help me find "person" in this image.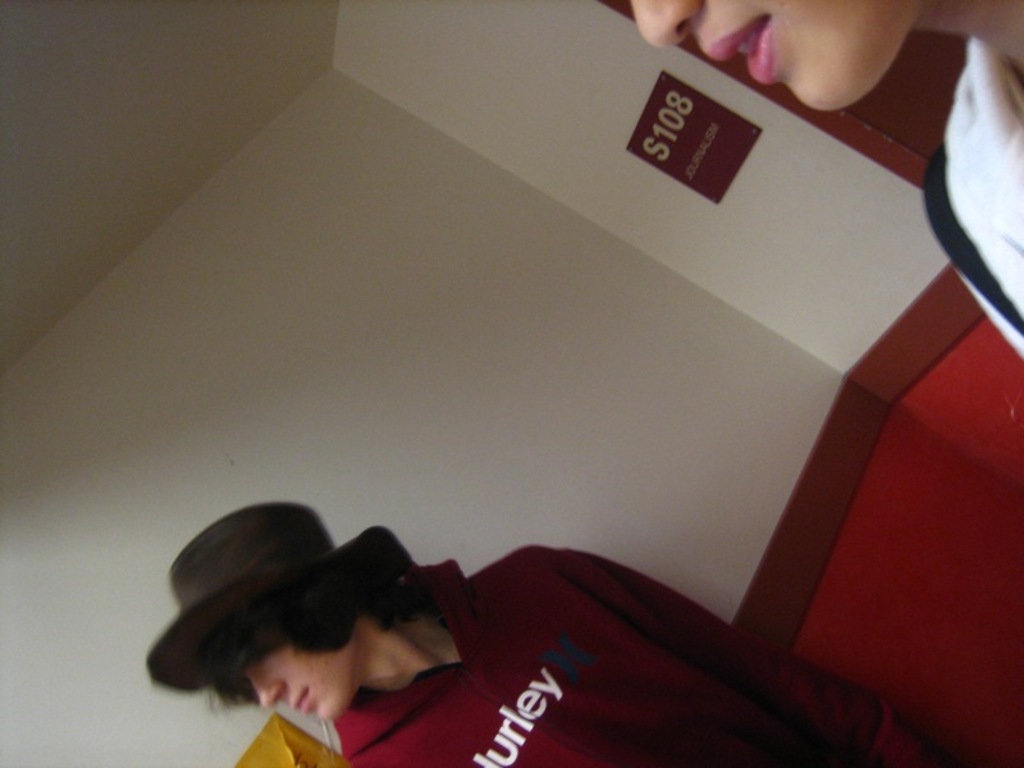
Found it: left=146, top=488, right=714, bottom=763.
